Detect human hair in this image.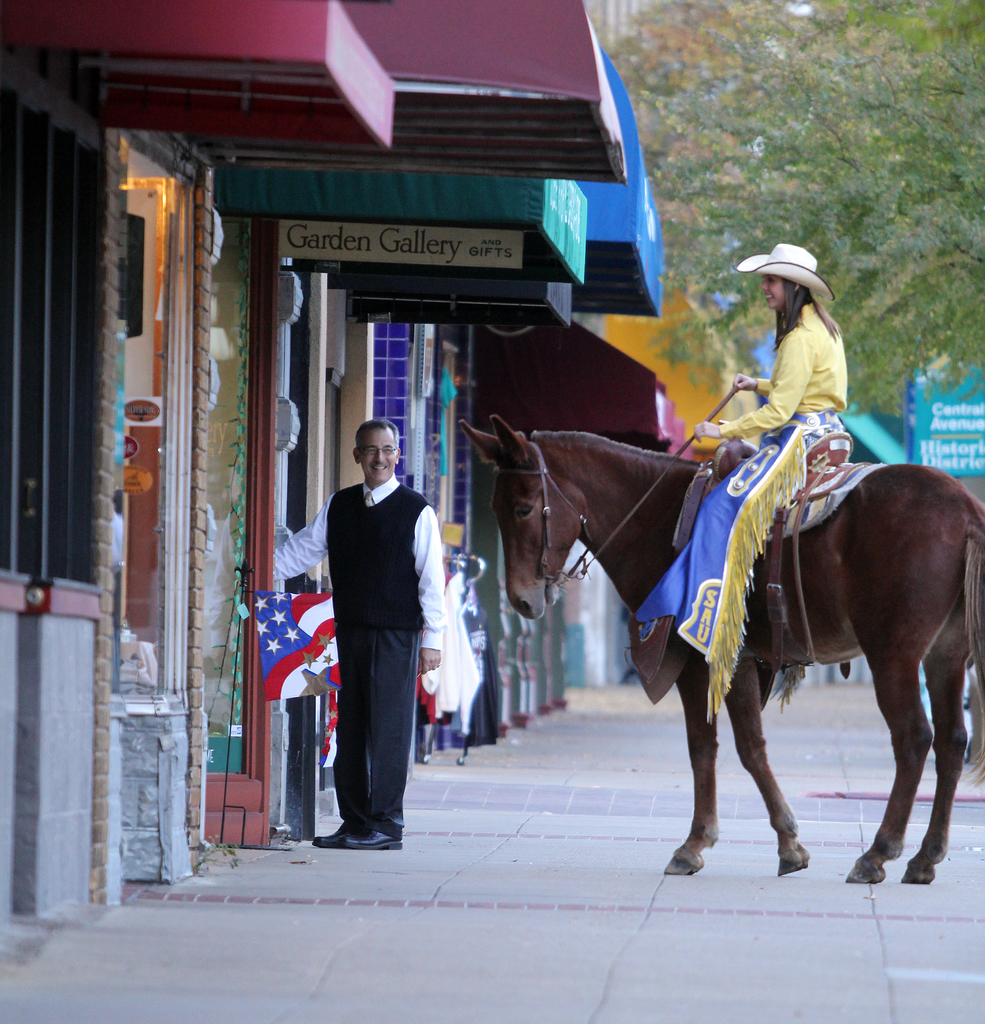
Detection: 352 417 400 456.
